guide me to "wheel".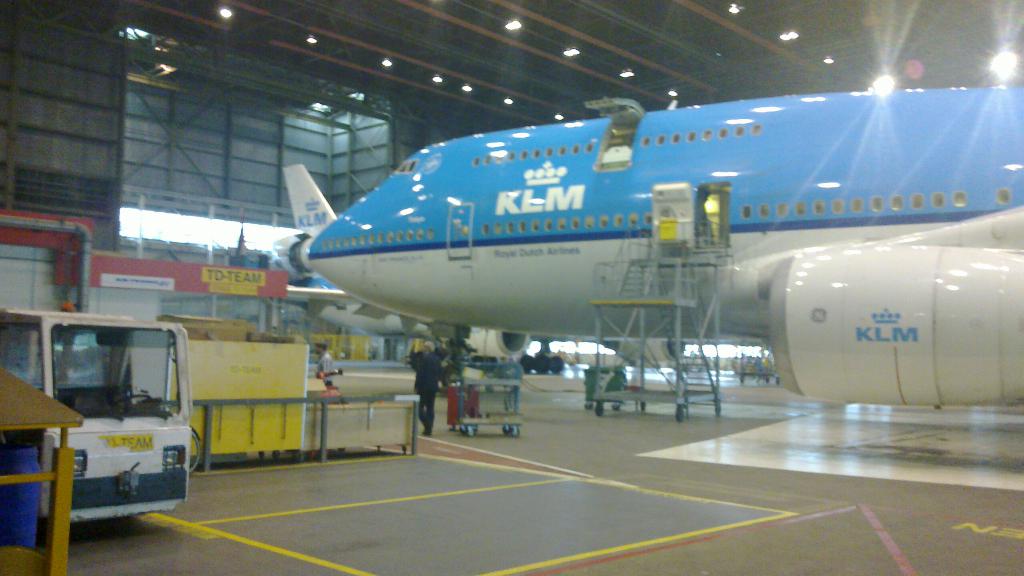
Guidance: BBox(510, 429, 516, 437).
